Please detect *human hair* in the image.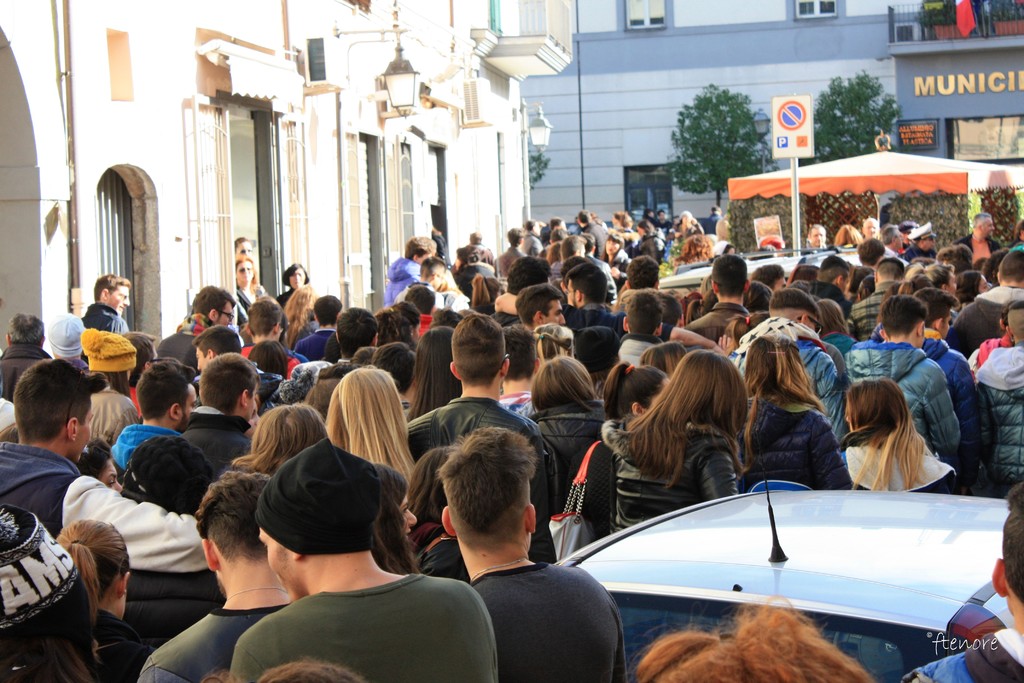
[x1=982, y1=245, x2=1009, y2=286].
